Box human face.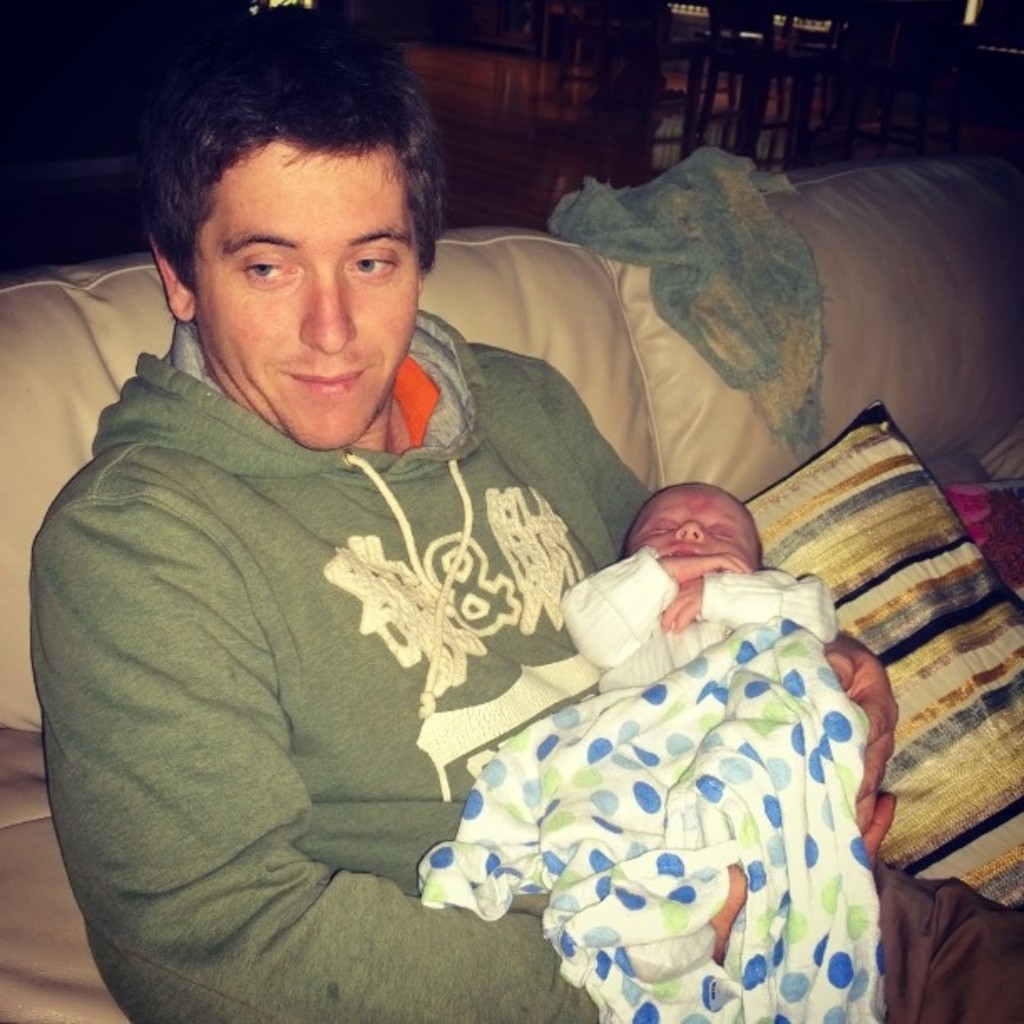
[197,144,418,453].
